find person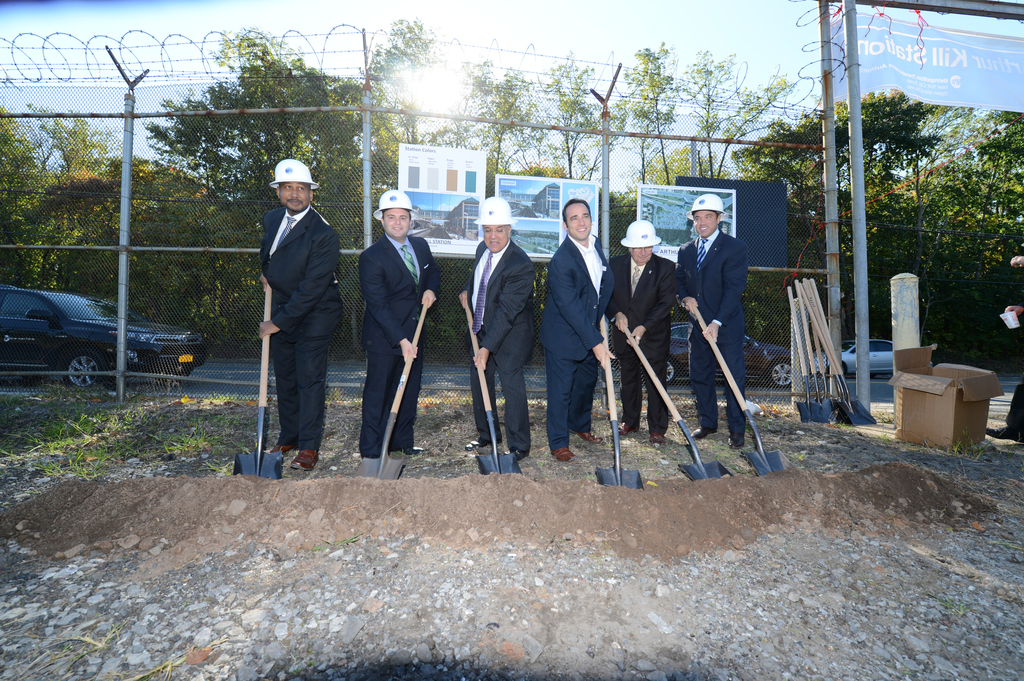
crop(546, 198, 617, 456)
